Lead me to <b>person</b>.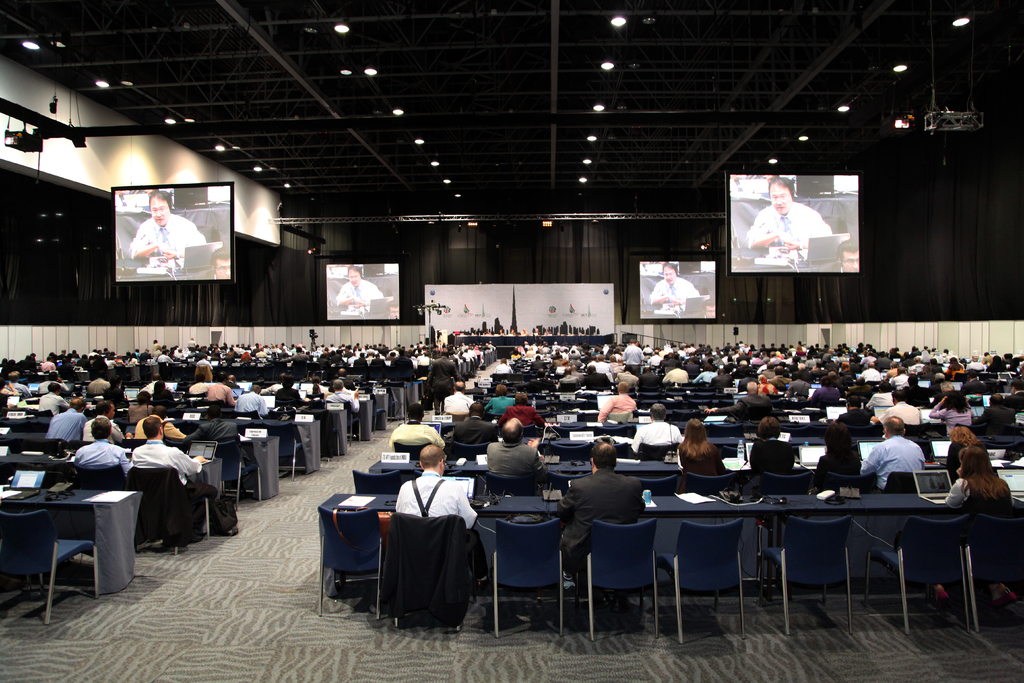
Lead to [783, 375, 812, 394].
